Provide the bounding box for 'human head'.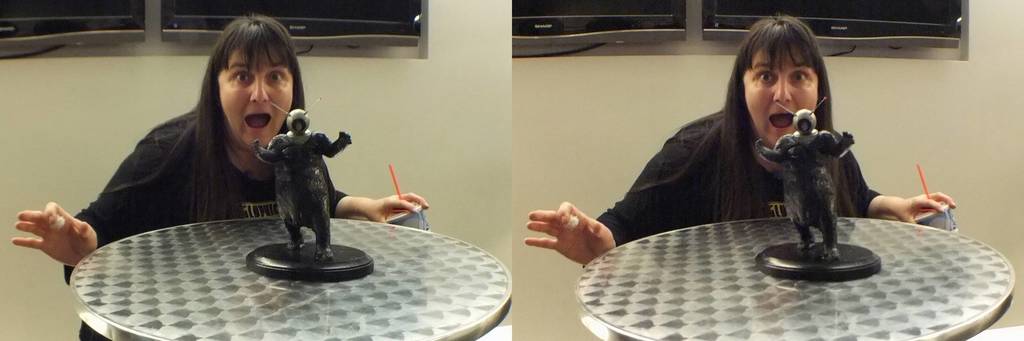
[735,18,836,147].
